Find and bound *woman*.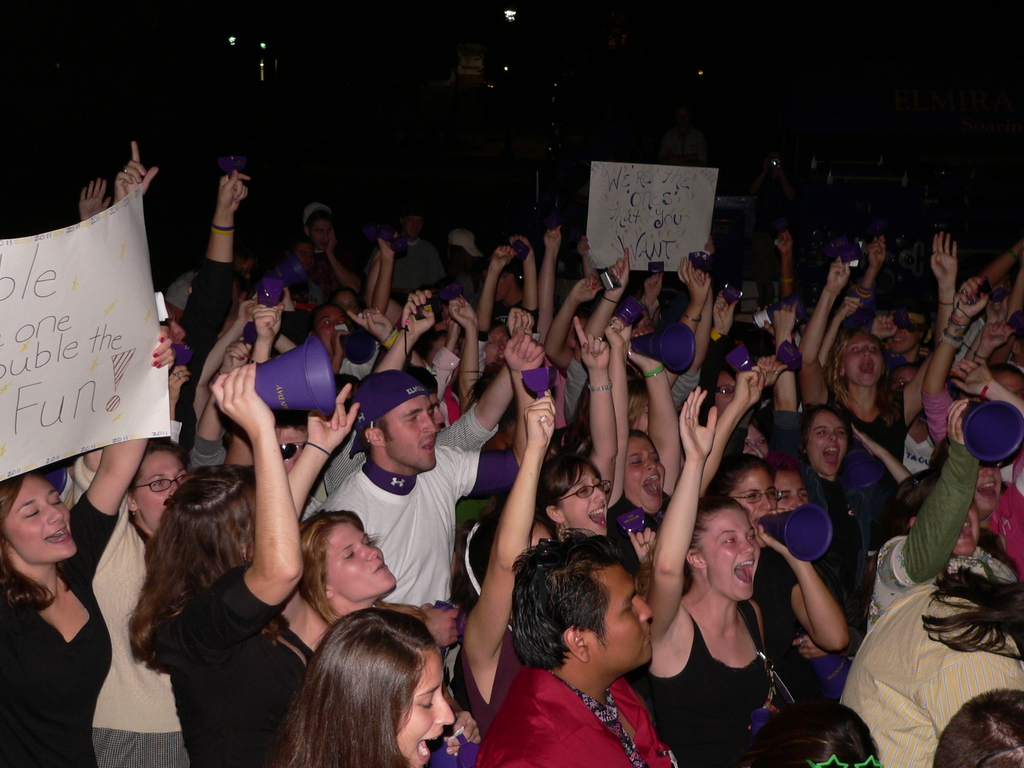
Bound: [610,331,687,586].
